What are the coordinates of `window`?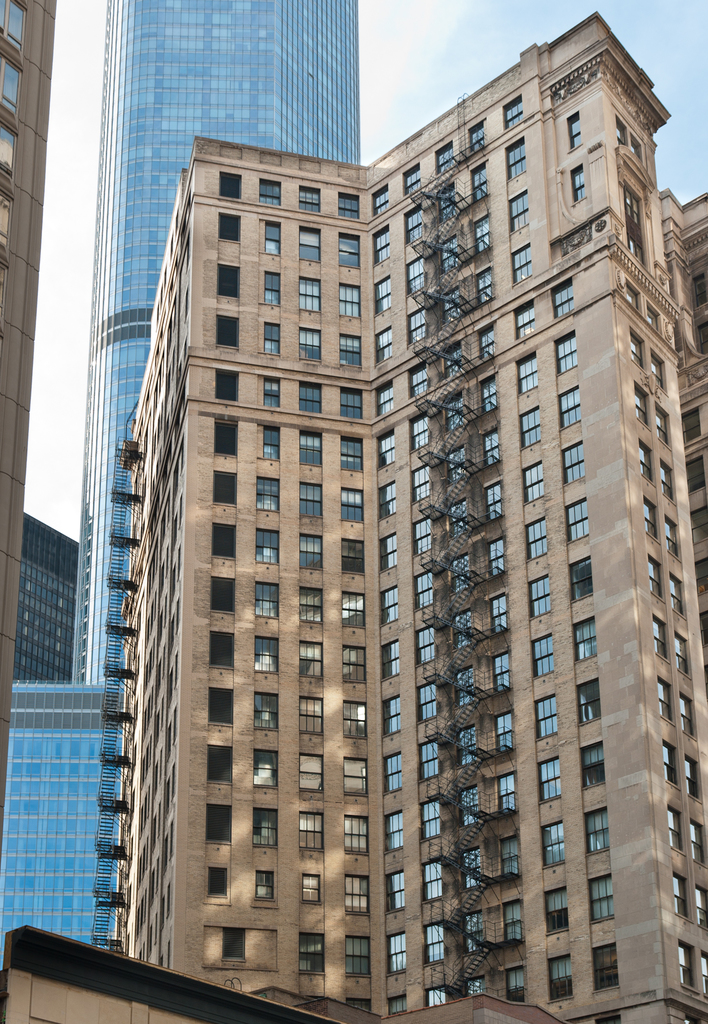
379:593:395:627.
